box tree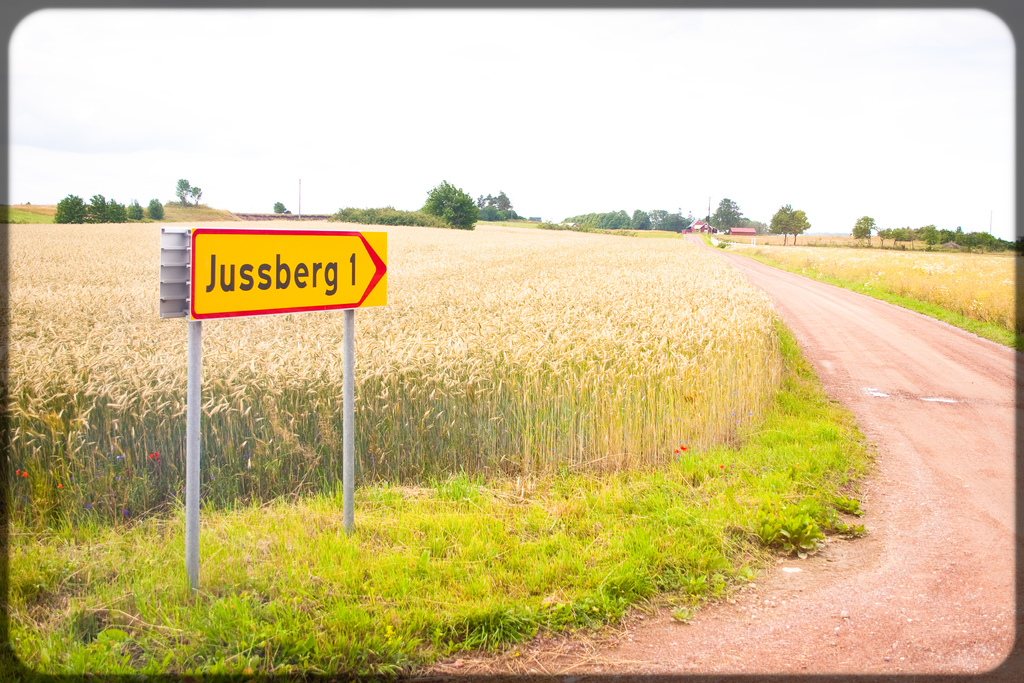
846 212 883 248
